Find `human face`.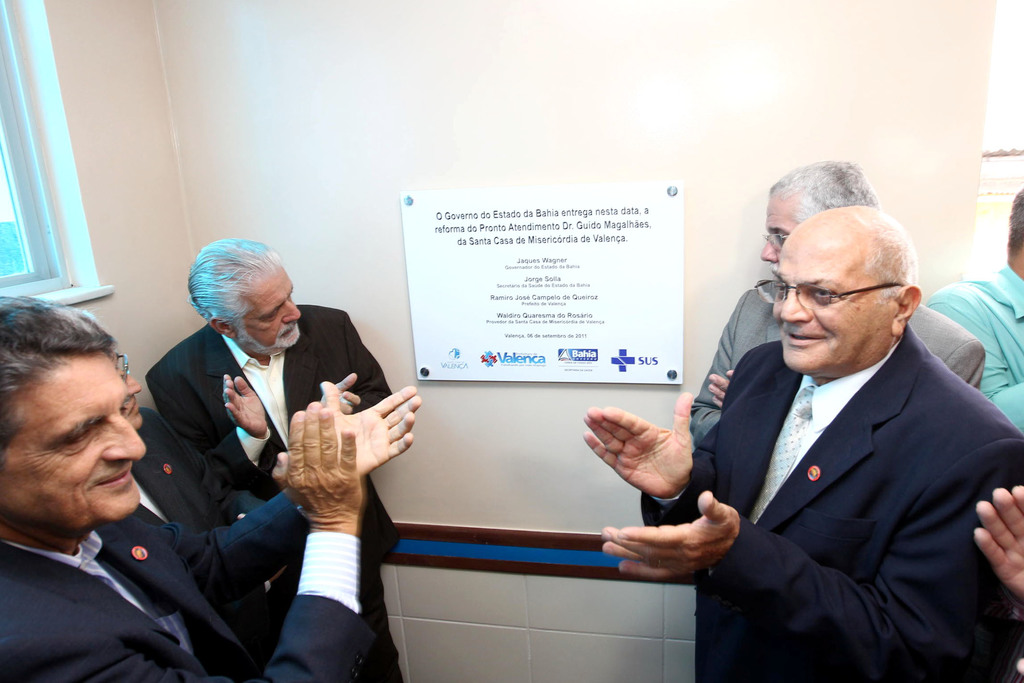
select_region(772, 237, 888, 374).
